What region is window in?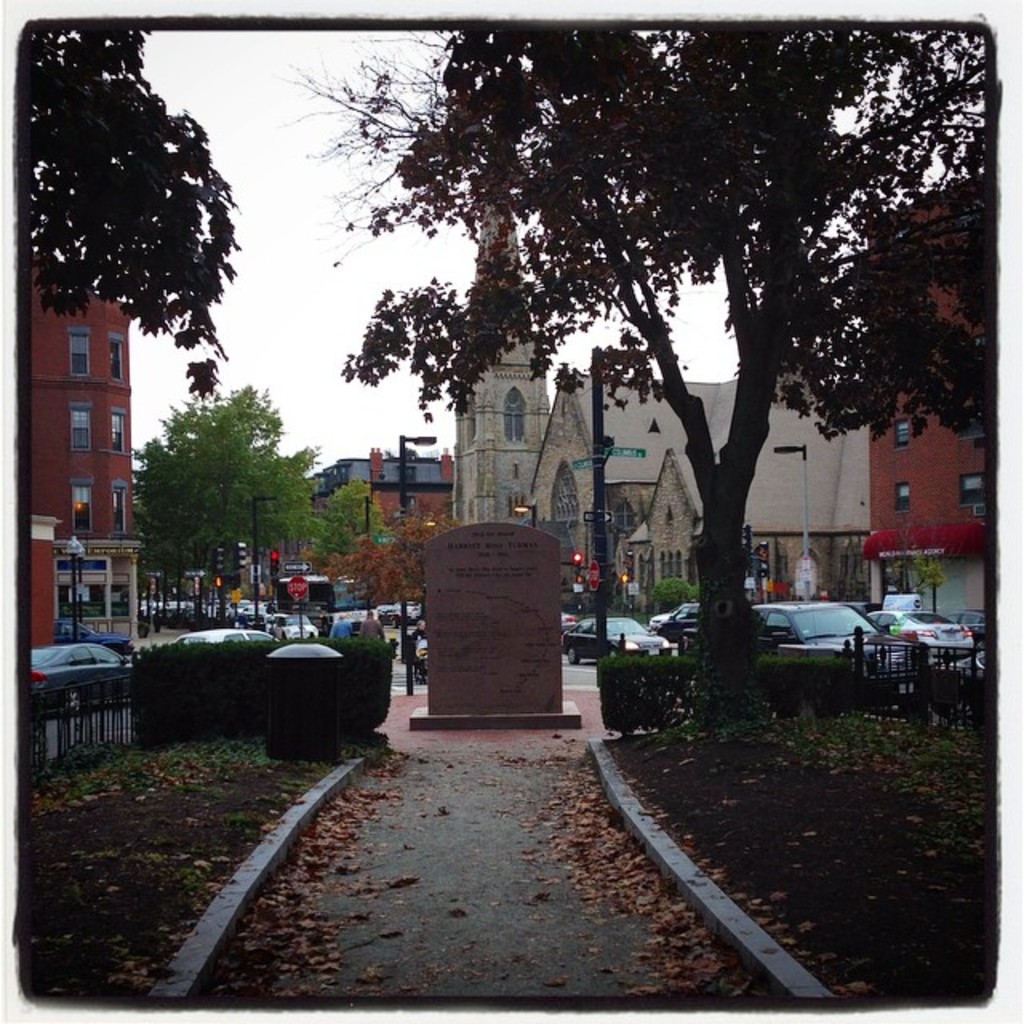
box=[75, 483, 93, 533].
